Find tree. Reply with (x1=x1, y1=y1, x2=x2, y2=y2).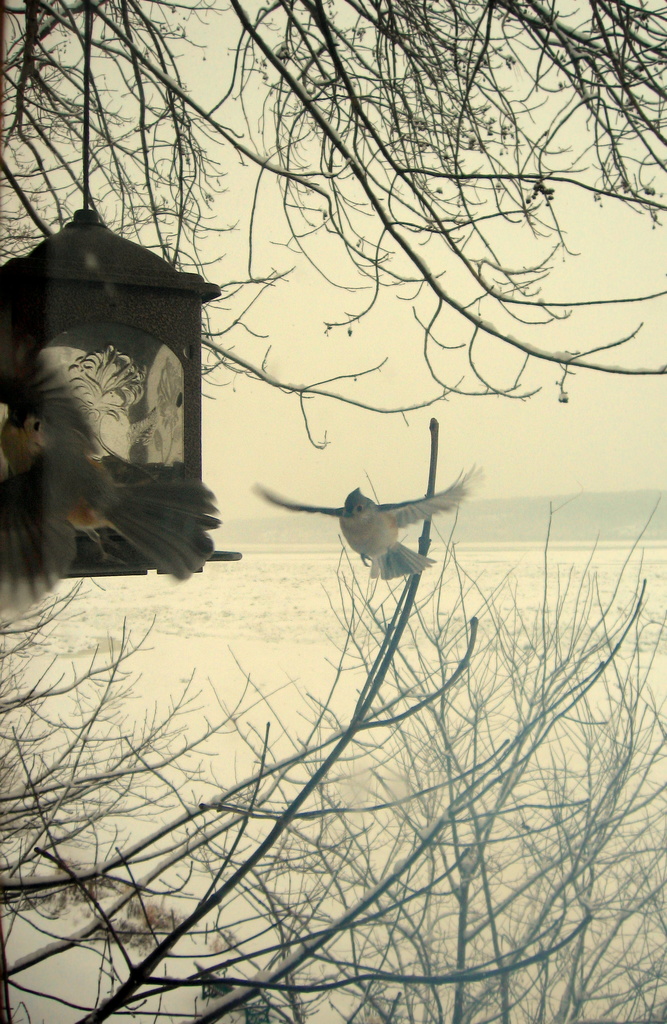
(x1=0, y1=468, x2=666, y2=1023).
